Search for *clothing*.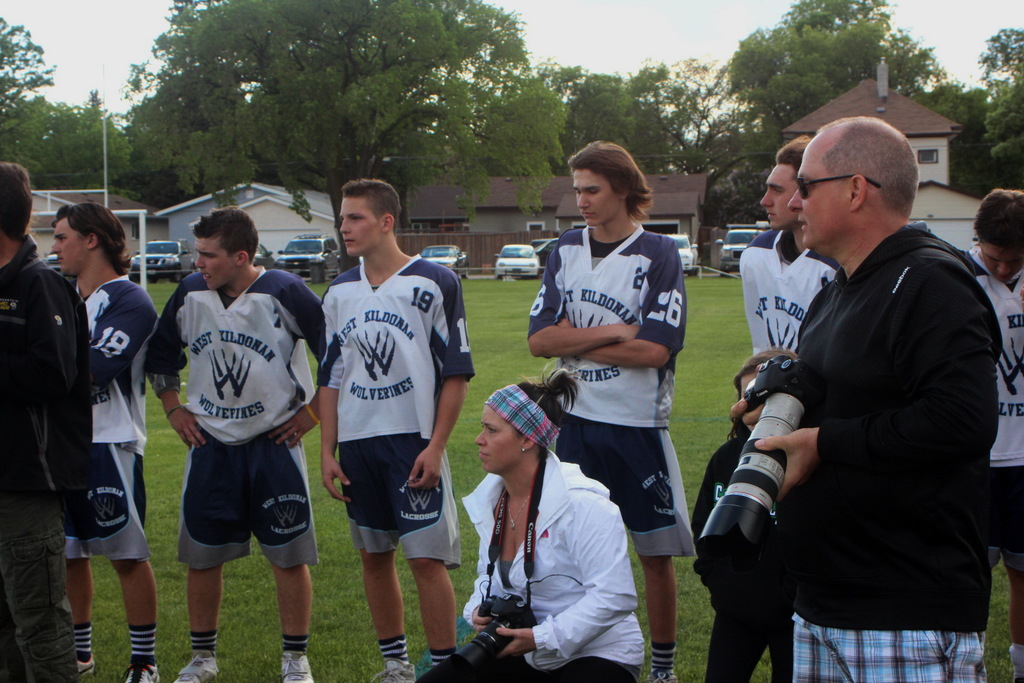
Found at bbox(156, 267, 306, 577).
